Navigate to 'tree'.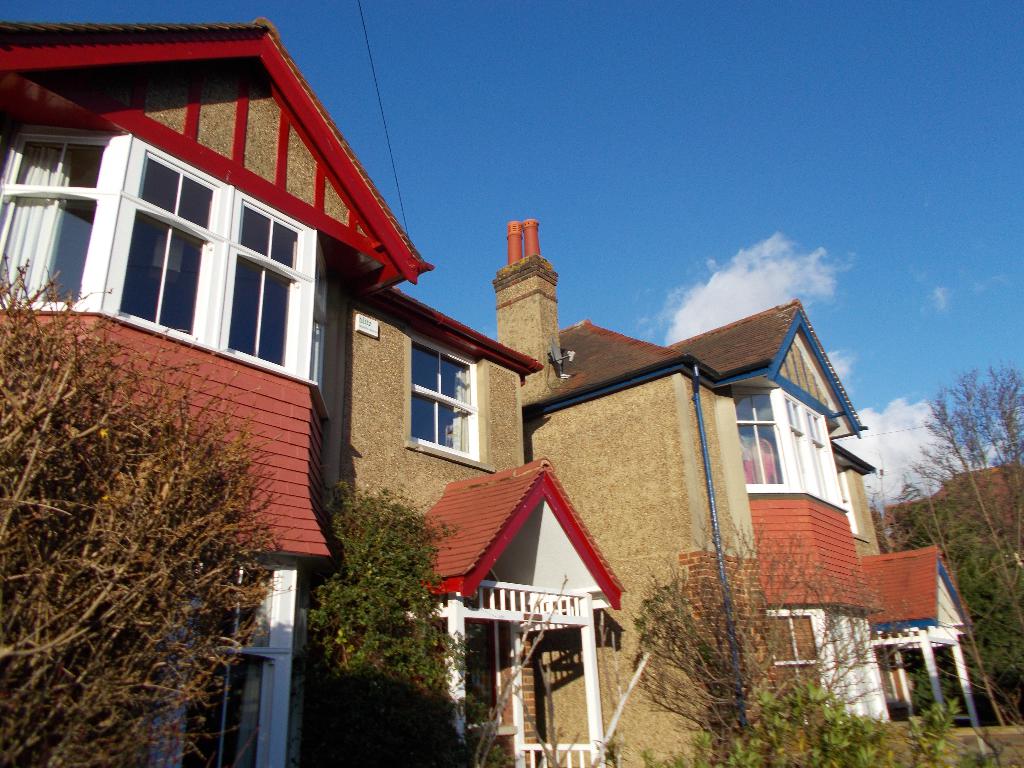
Navigation target: <region>12, 259, 280, 719</region>.
